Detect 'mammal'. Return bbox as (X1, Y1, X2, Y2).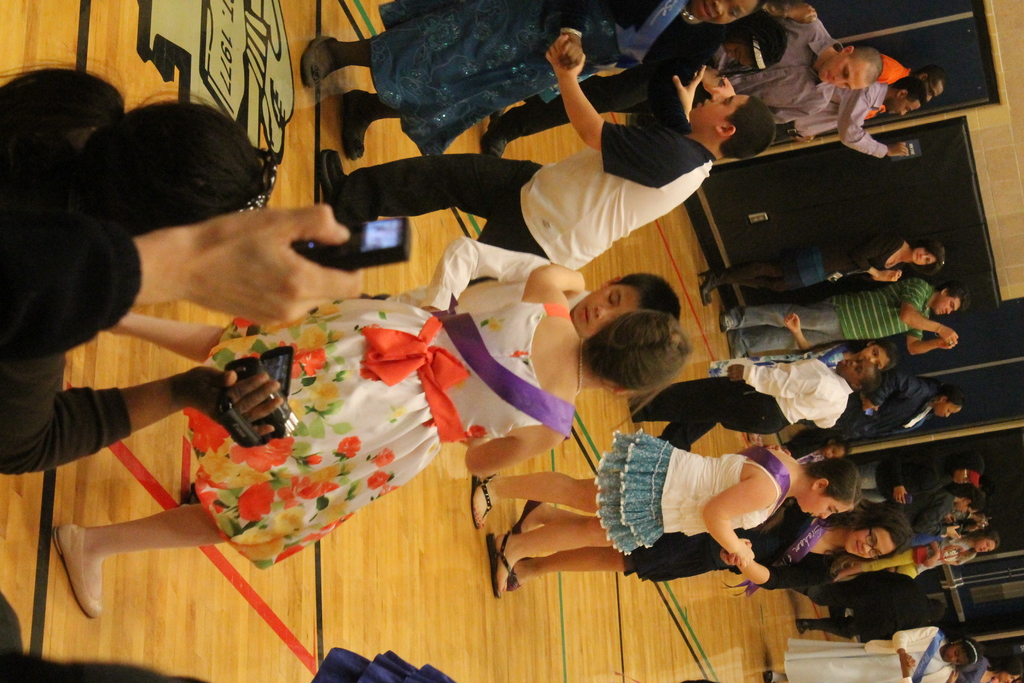
(903, 69, 945, 105).
